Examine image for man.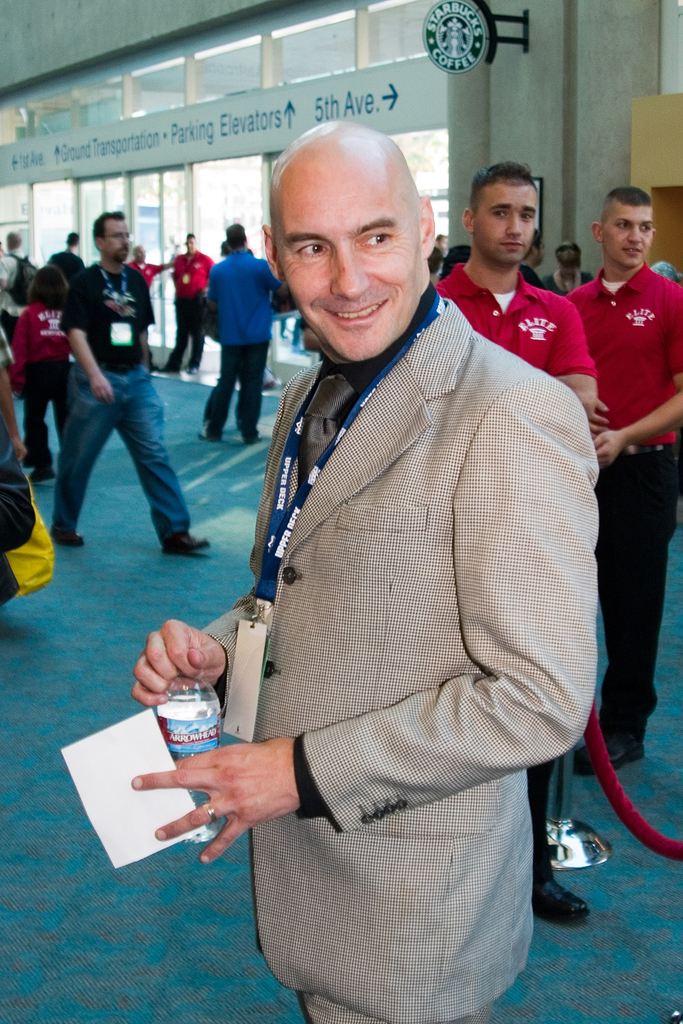
Examination result: left=48, top=232, right=81, bottom=291.
